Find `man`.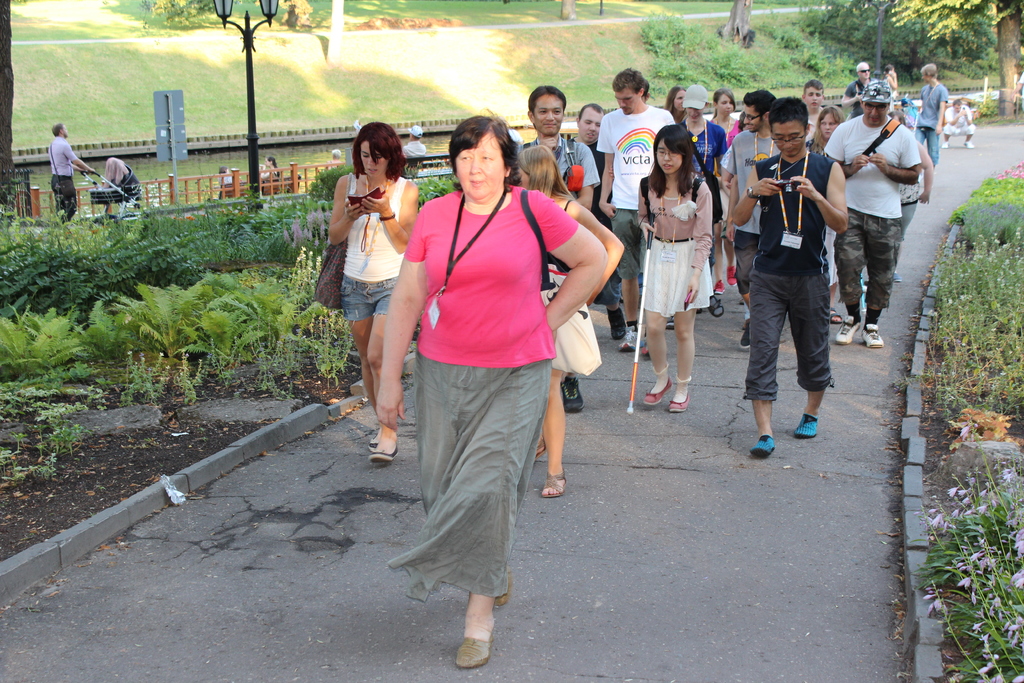
909/57/945/172.
